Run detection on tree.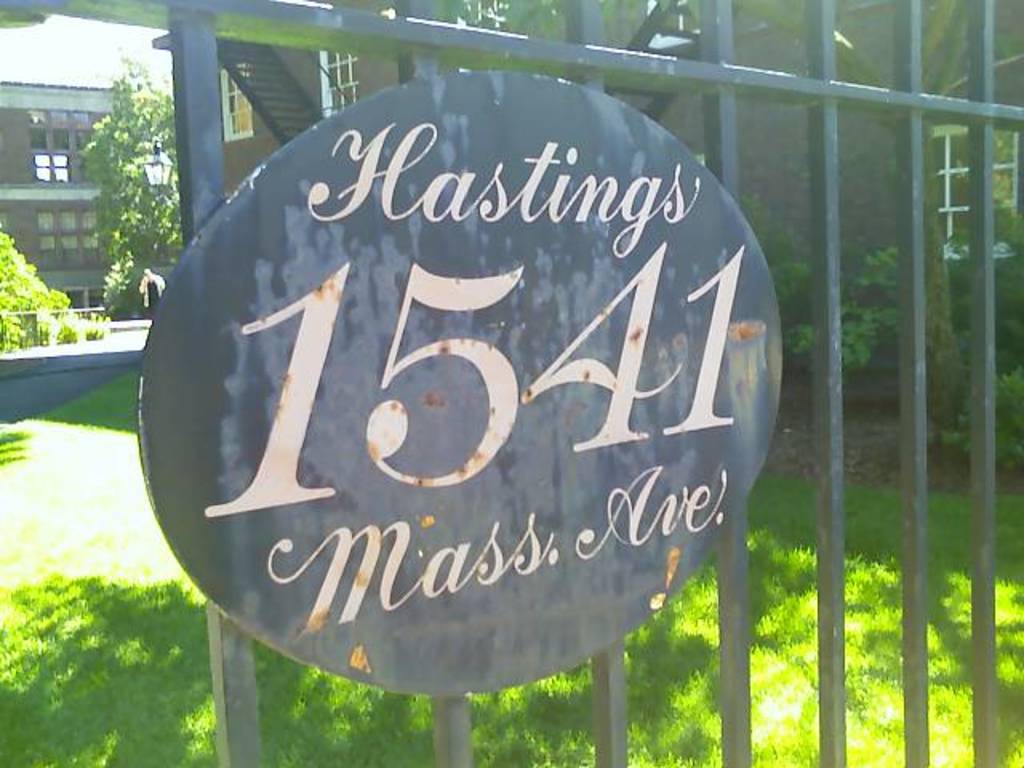
Result: bbox(0, 224, 118, 381).
